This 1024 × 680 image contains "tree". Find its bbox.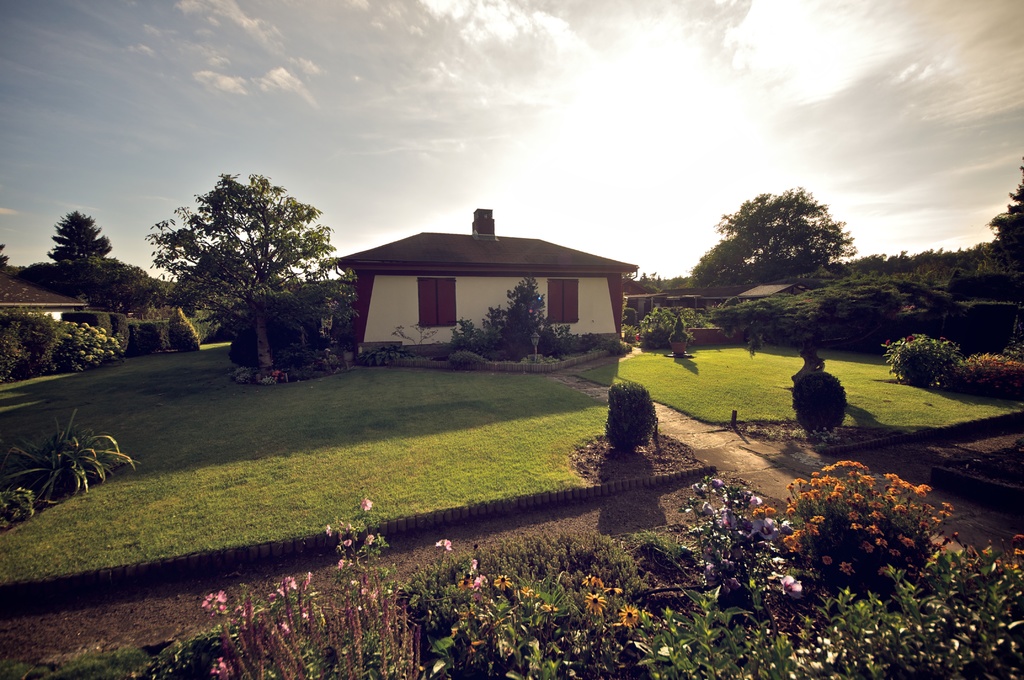
[x1=690, y1=234, x2=758, y2=284].
